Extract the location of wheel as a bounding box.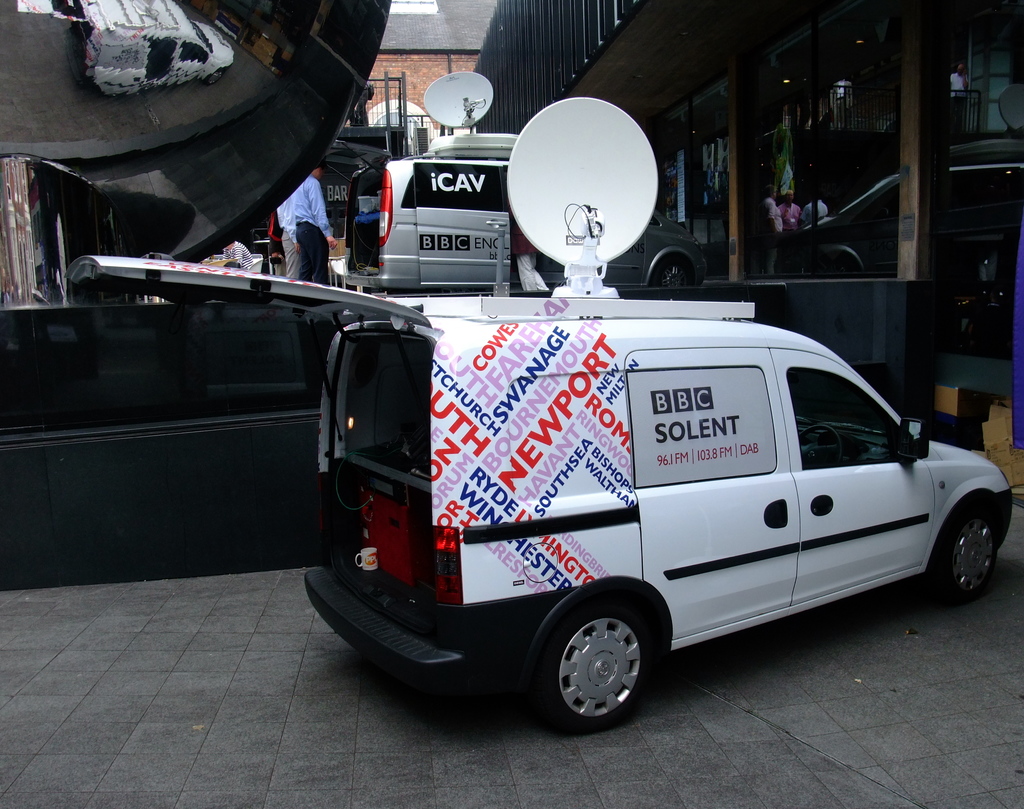
locate(652, 253, 694, 290).
